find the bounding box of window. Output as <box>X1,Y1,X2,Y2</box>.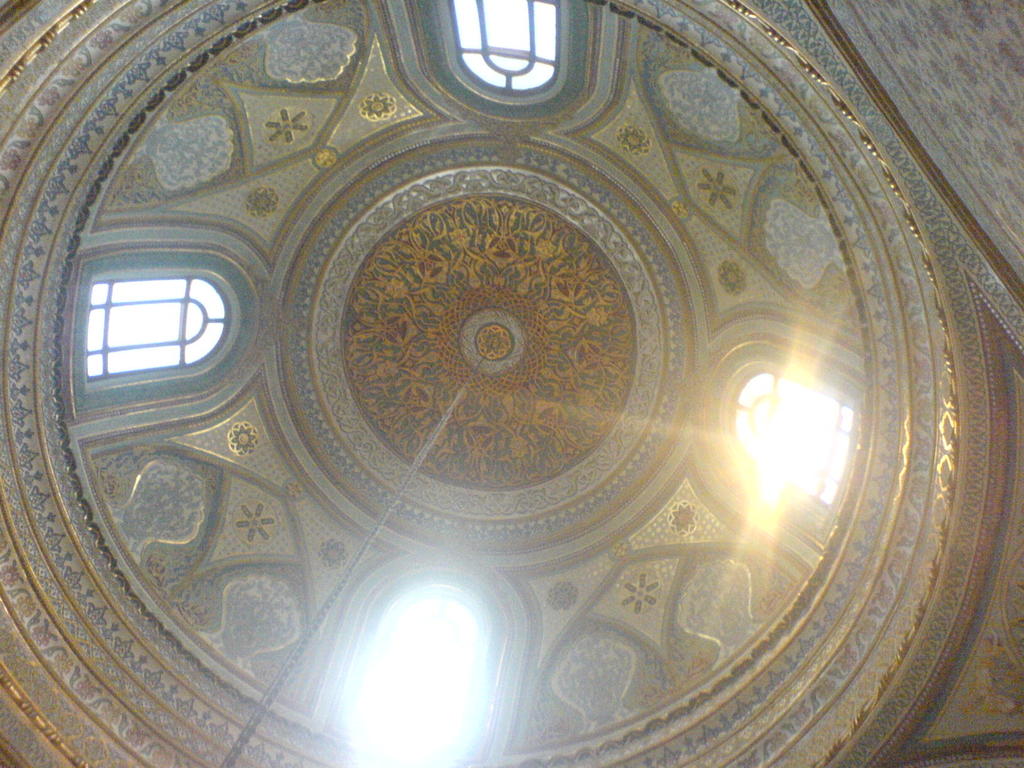
<box>381,0,620,131</box>.
